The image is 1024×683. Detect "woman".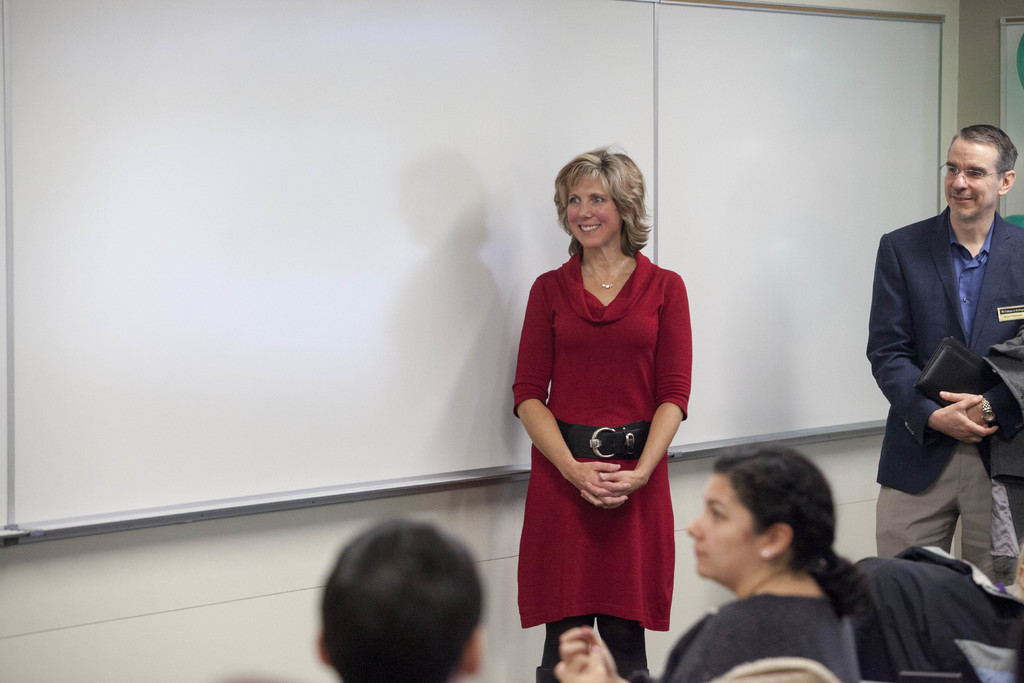
Detection: {"x1": 512, "y1": 154, "x2": 708, "y2": 671}.
